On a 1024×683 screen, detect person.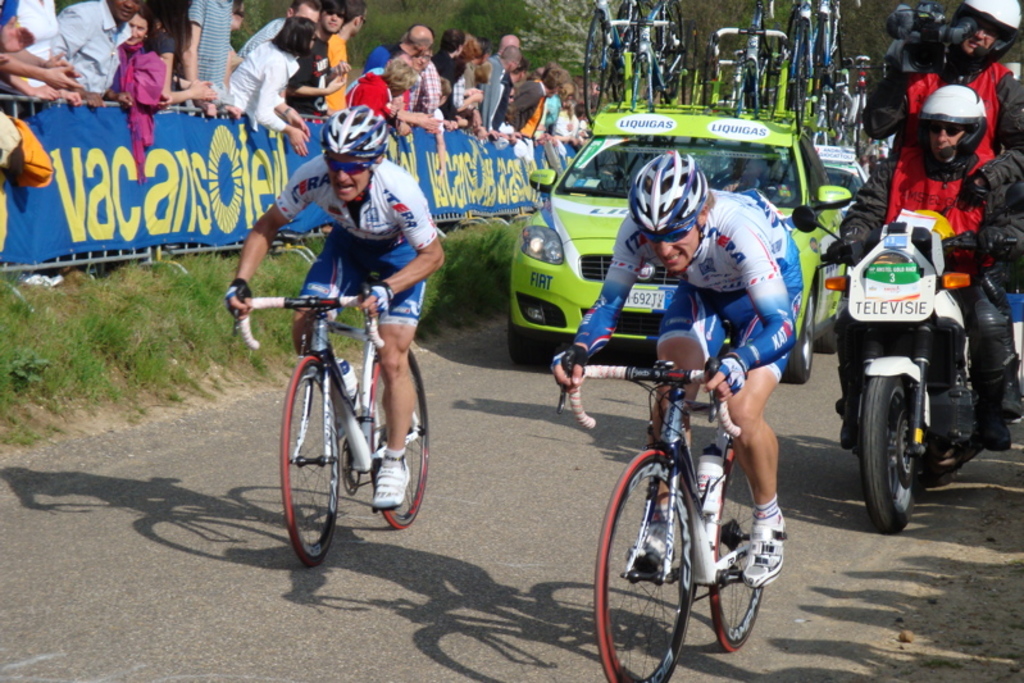
<bbox>550, 144, 802, 597</bbox>.
